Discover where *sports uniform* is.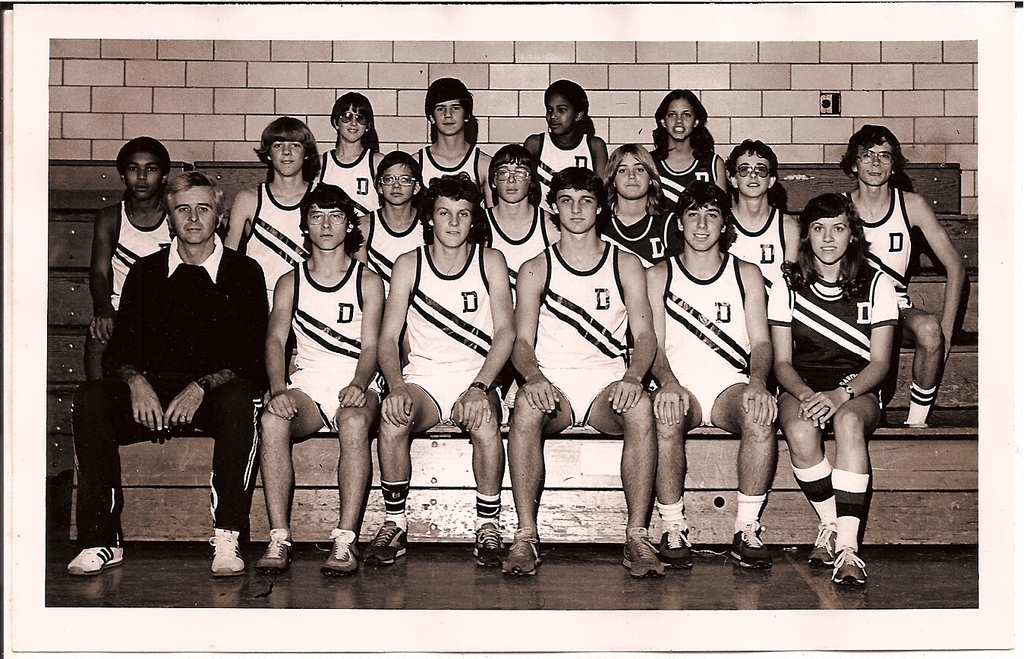
Discovered at locate(304, 142, 386, 216).
